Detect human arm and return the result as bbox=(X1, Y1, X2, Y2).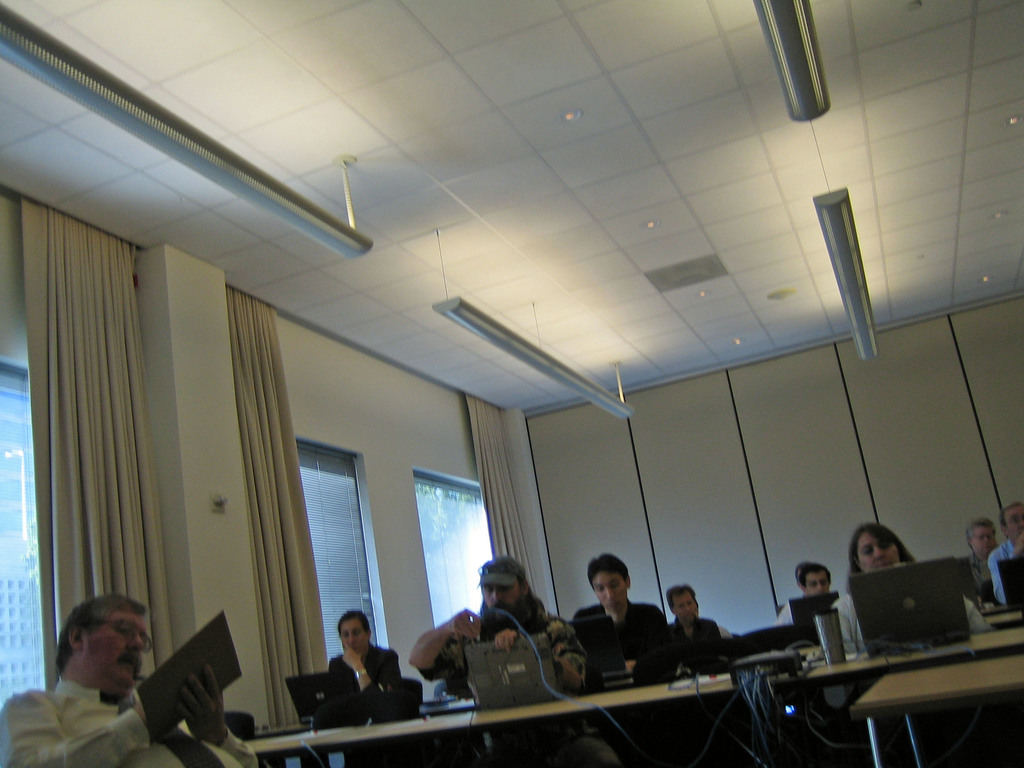
bbox=(340, 643, 408, 710).
